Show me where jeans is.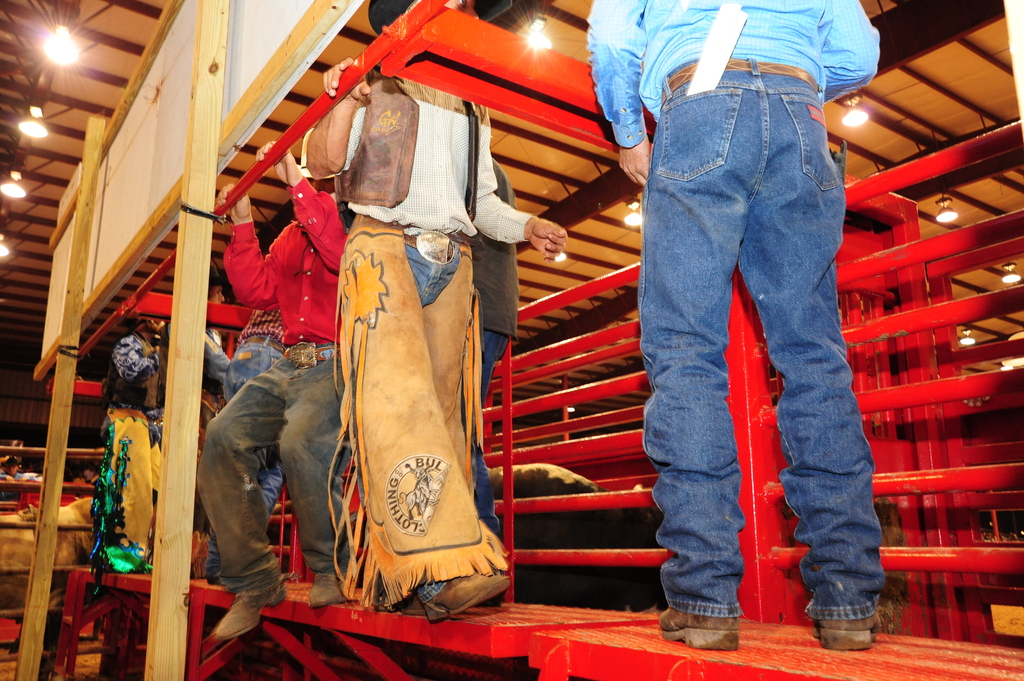
jeans is at bbox=[199, 338, 301, 607].
